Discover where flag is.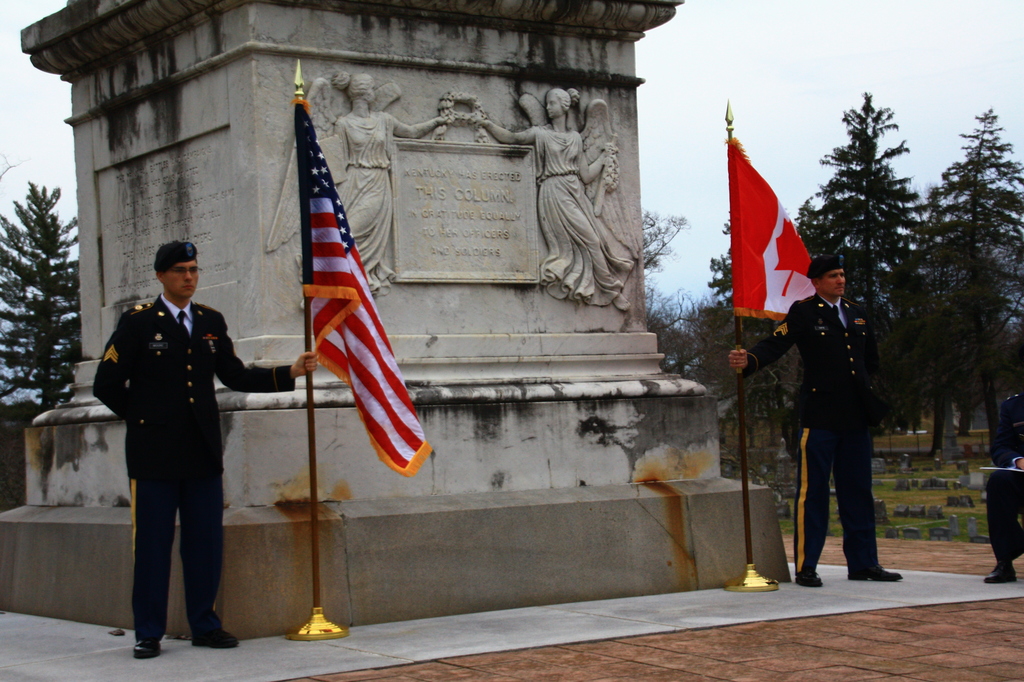
Discovered at detection(295, 97, 434, 479).
